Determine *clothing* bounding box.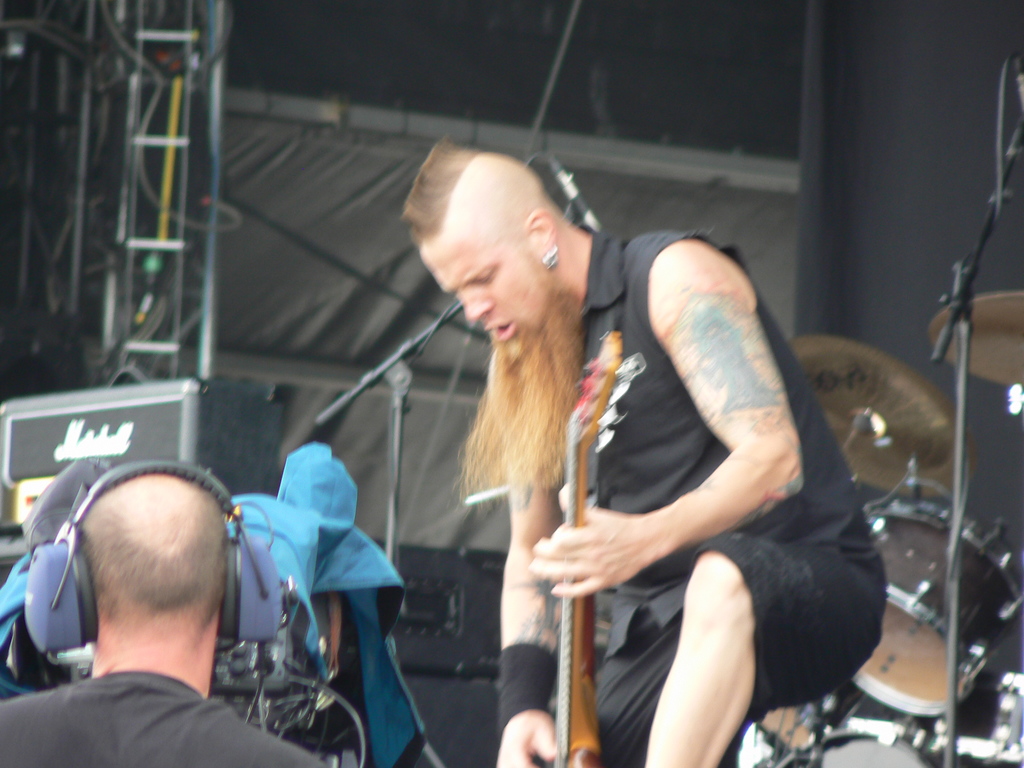
Determined: <box>0,672,325,767</box>.
